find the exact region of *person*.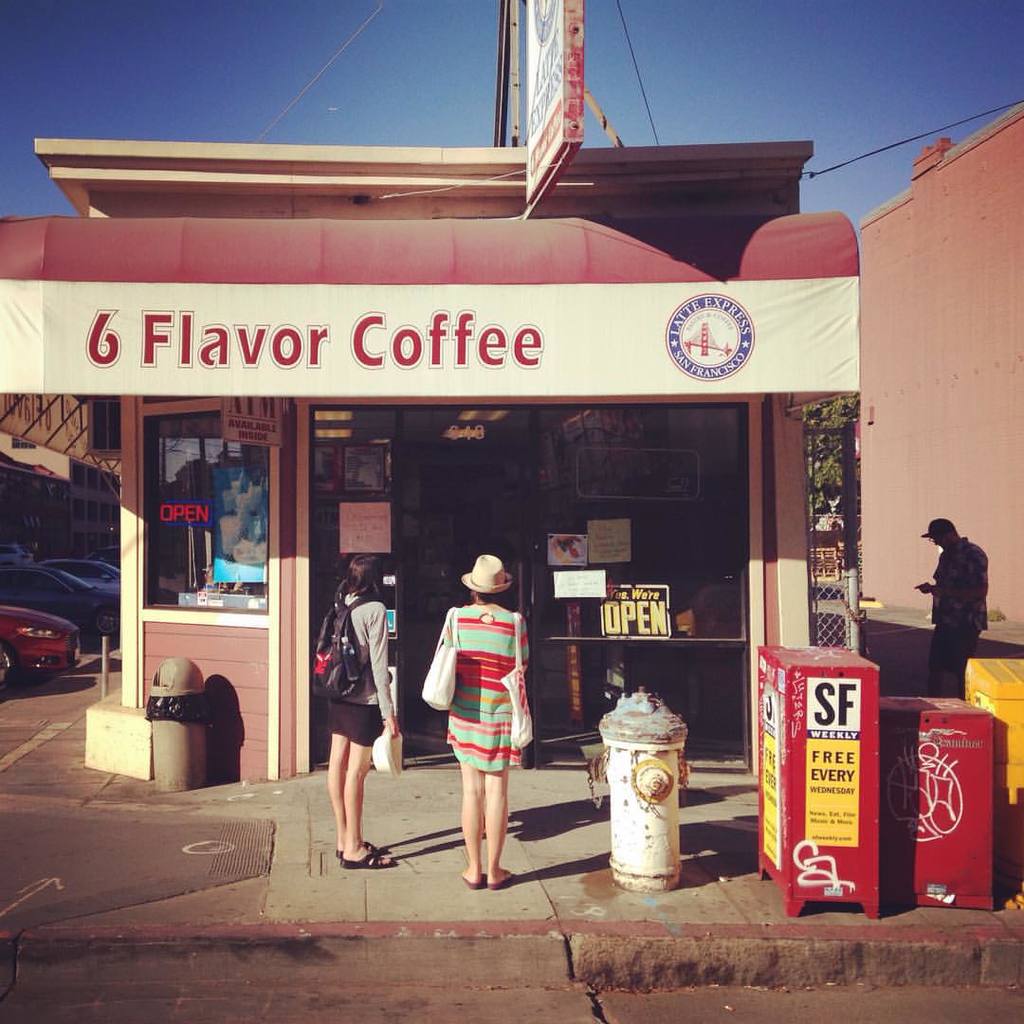
Exact region: [left=322, top=561, right=409, bottom=865].
